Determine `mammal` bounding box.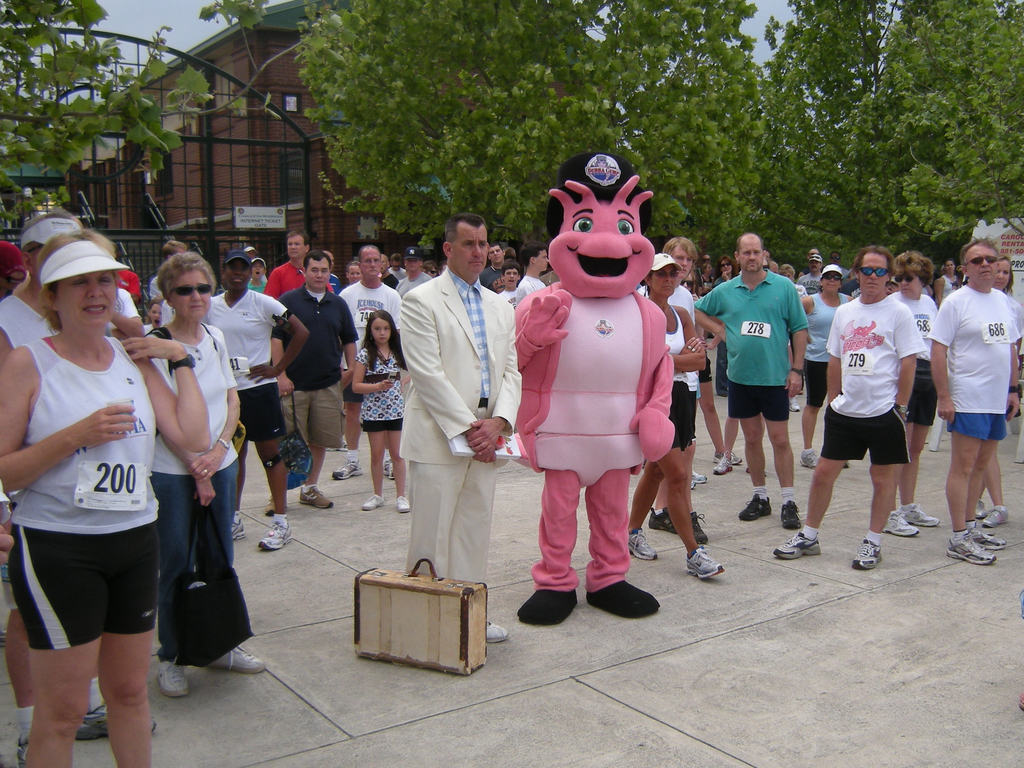
Determined: x1=339, y1=258, x2=360, y2=289.
